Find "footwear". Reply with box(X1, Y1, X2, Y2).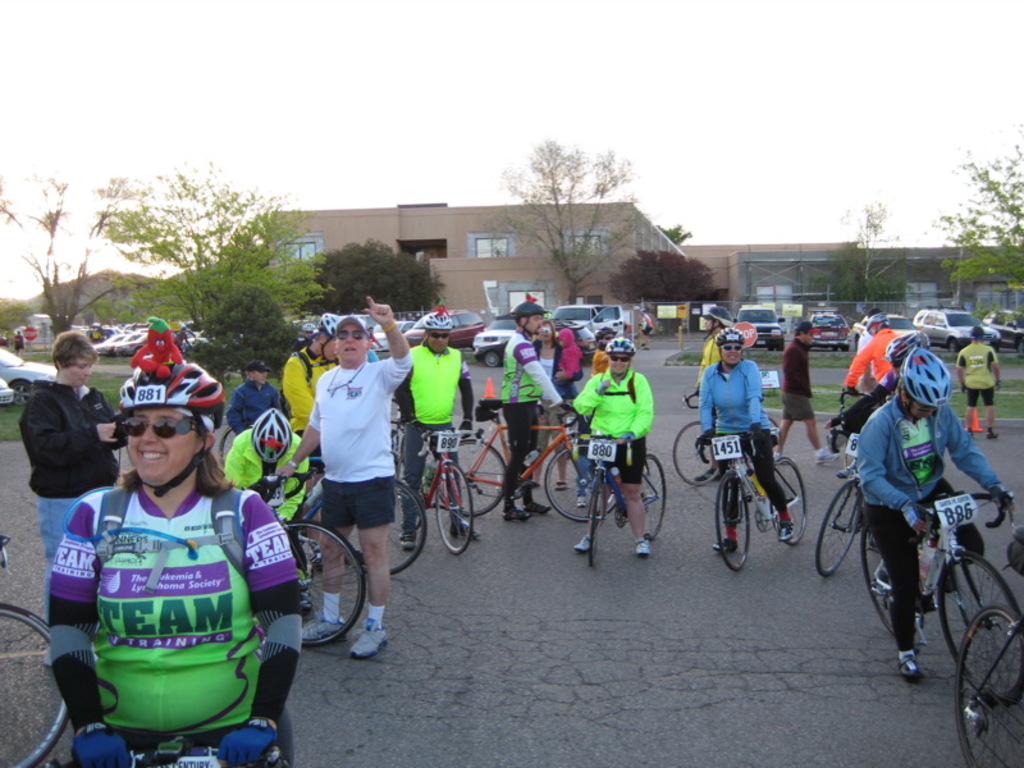
box(524, 499, 553, 515).
